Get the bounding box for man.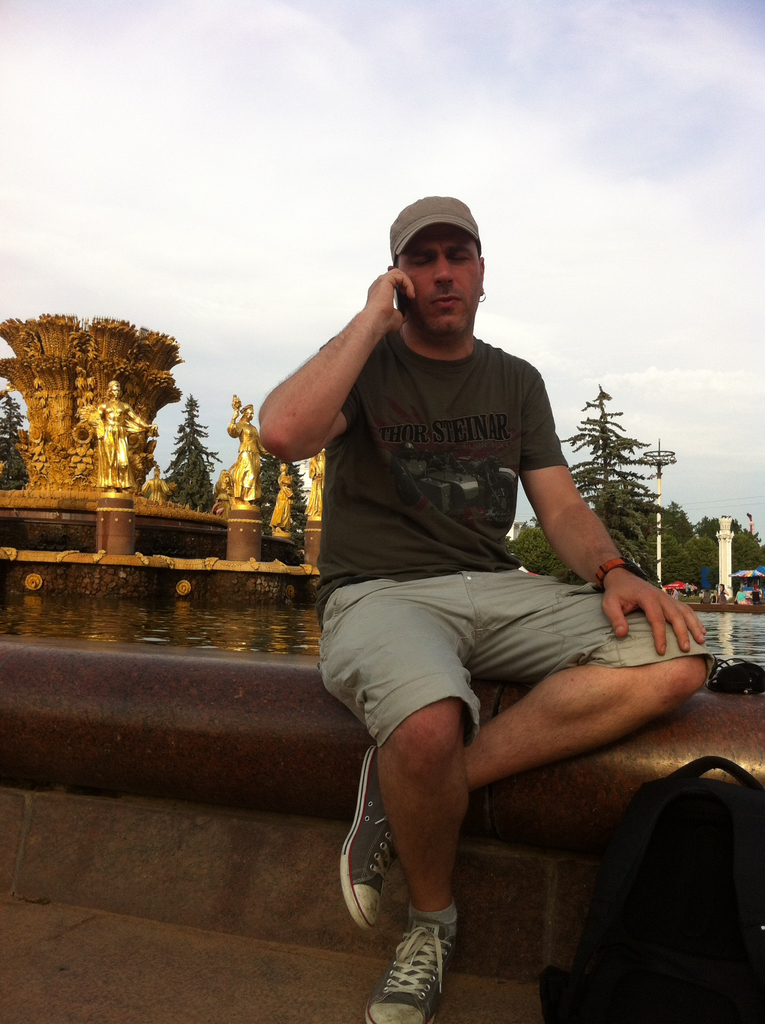
{"x1": 266, "y1": 464, "x2": 298, "y2": 533}.
